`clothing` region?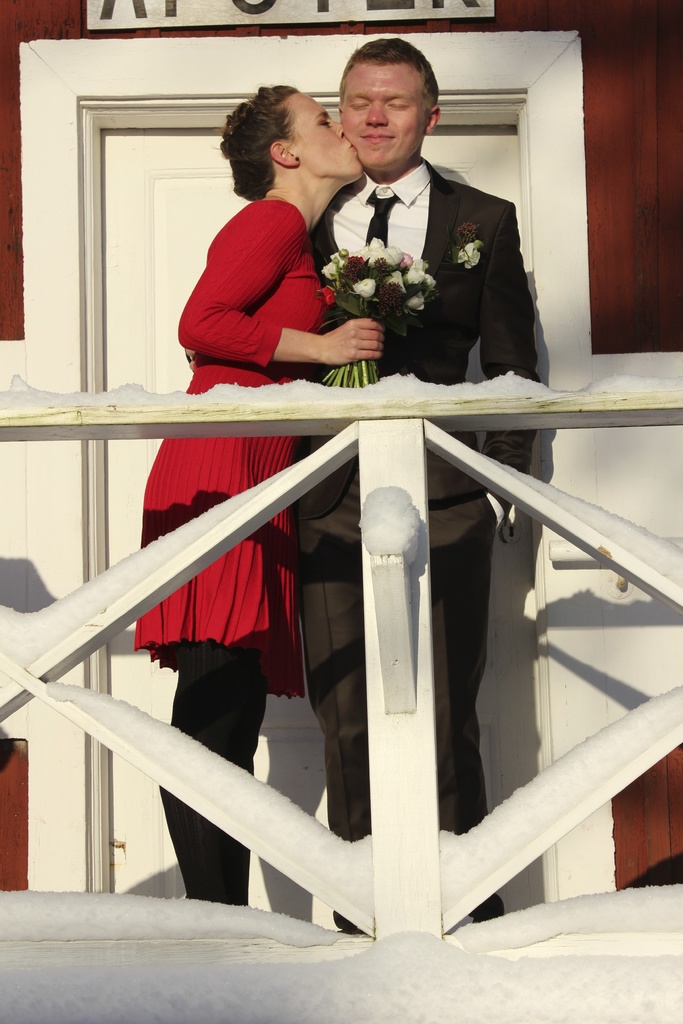
{"x1": 299, "y1": 158, "x2": 522, "y2": 851}
